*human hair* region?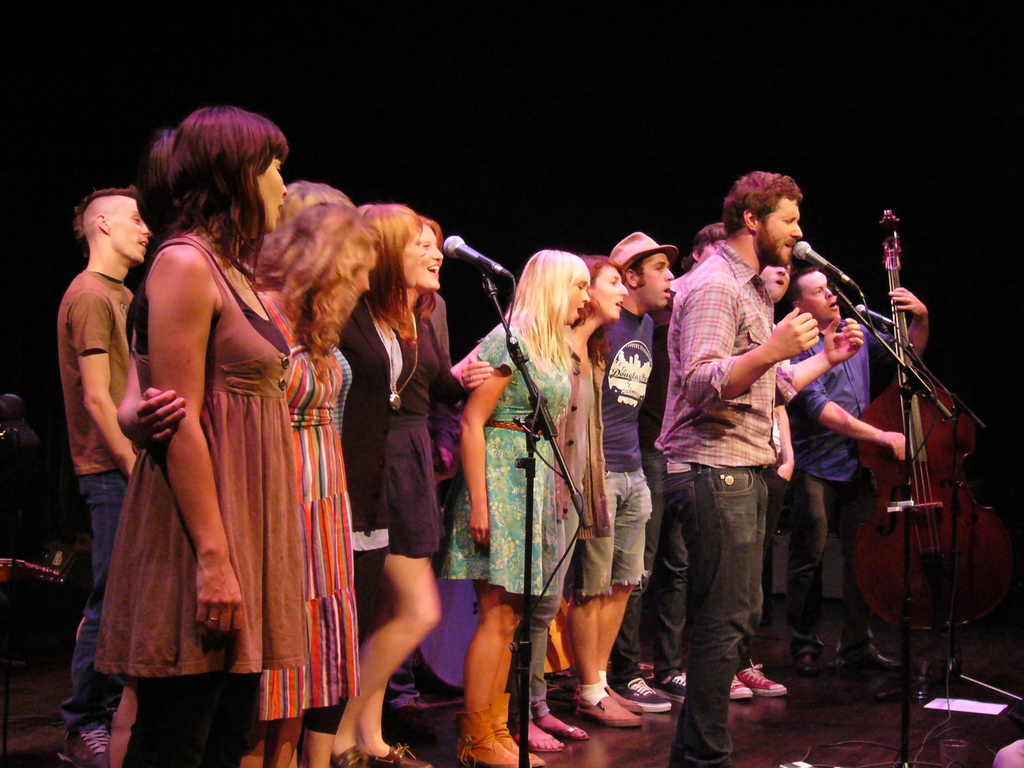
bbox(788, 266, 819, 305)
